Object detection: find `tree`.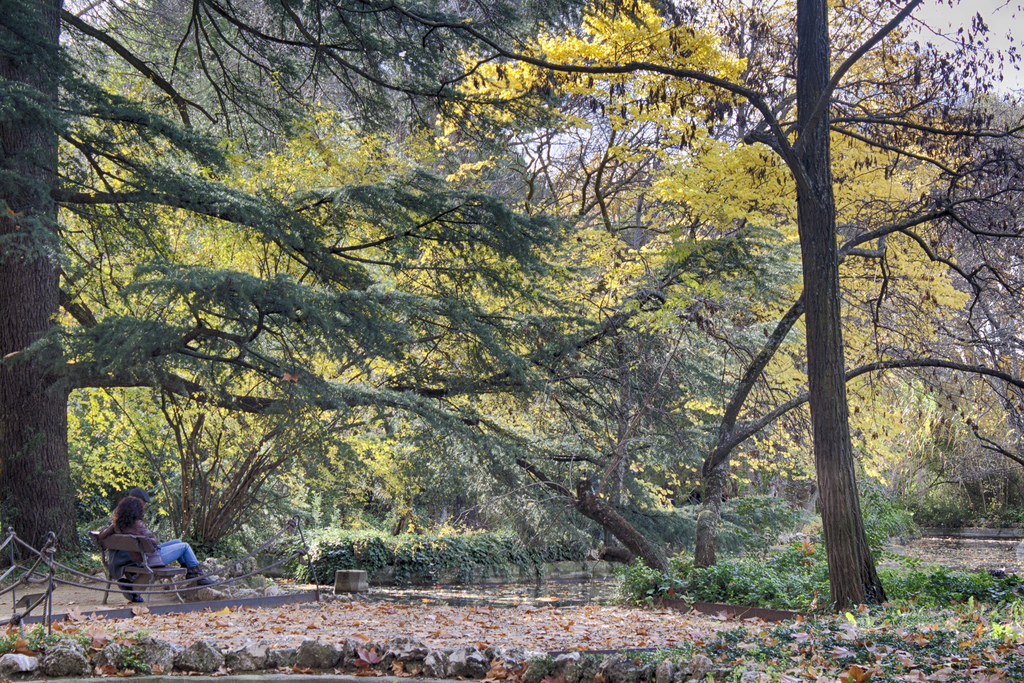
0,0,755,572.
